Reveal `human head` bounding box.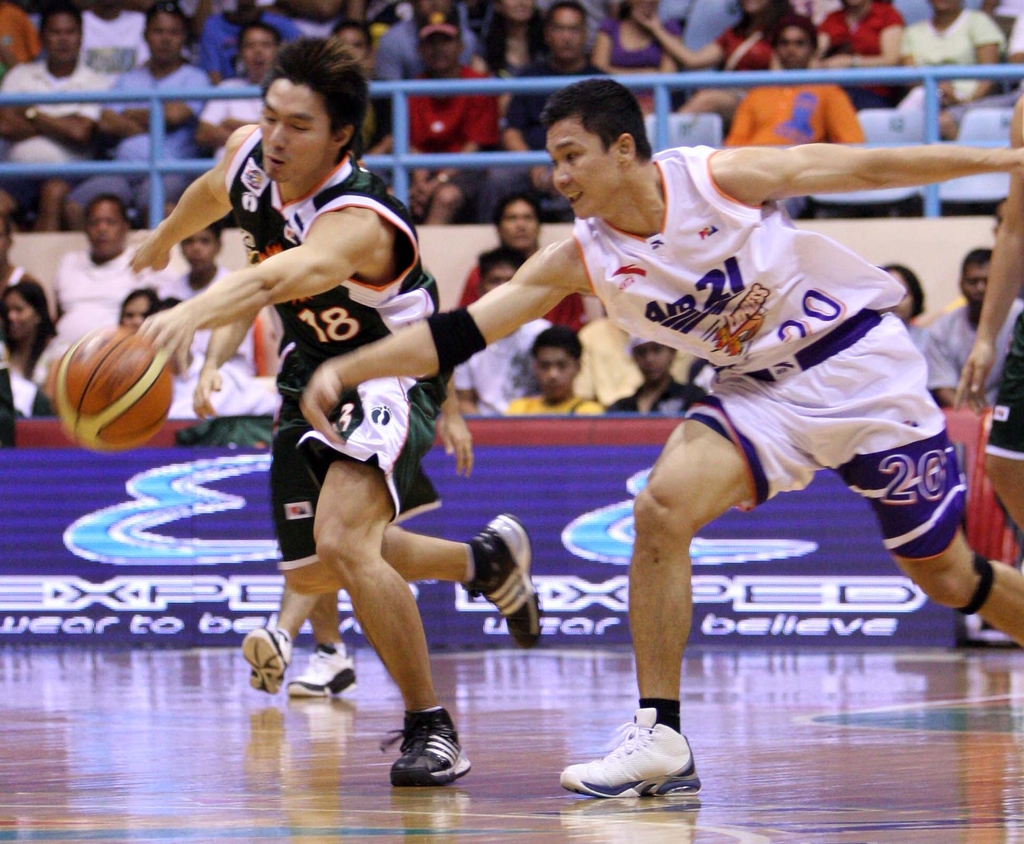
Revealed: 262,37,374,181.
